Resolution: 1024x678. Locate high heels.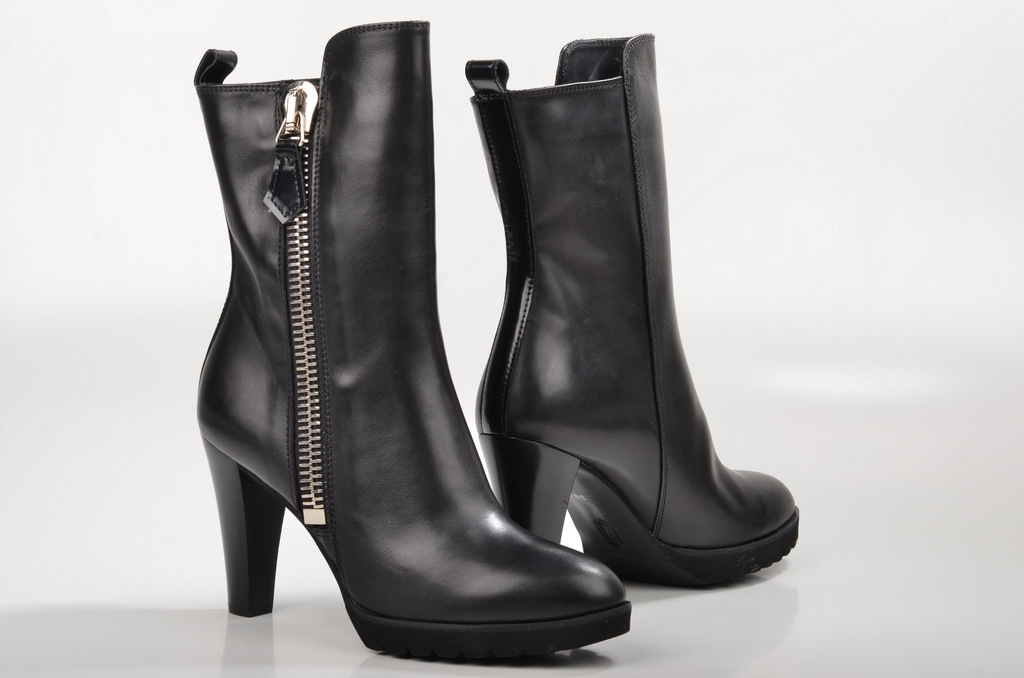
<bbox>197, 17, 639, 663</bbox>.
